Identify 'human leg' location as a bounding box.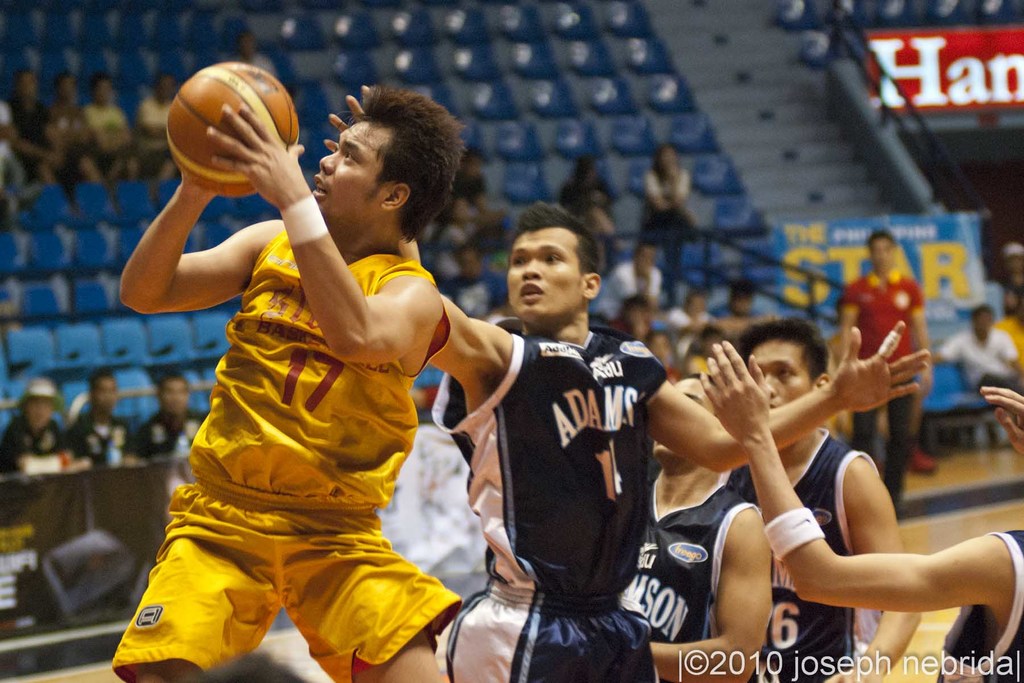
<bbox>850, 409, 877, 453</bbox>.
